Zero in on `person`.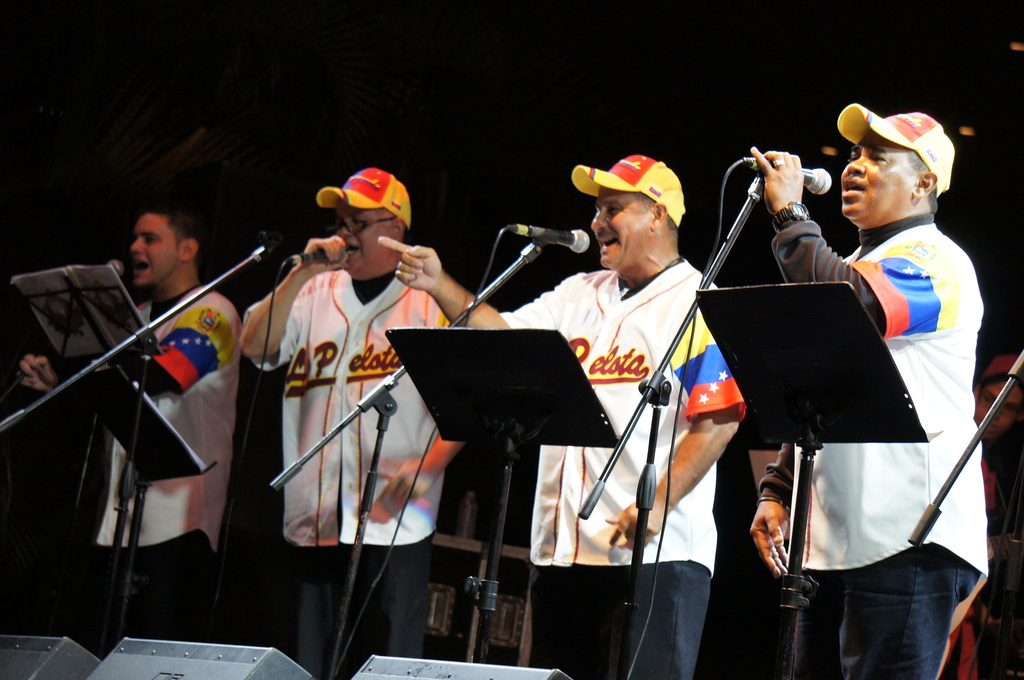
Zeroed in: detection(248, 158, 455, 633).
